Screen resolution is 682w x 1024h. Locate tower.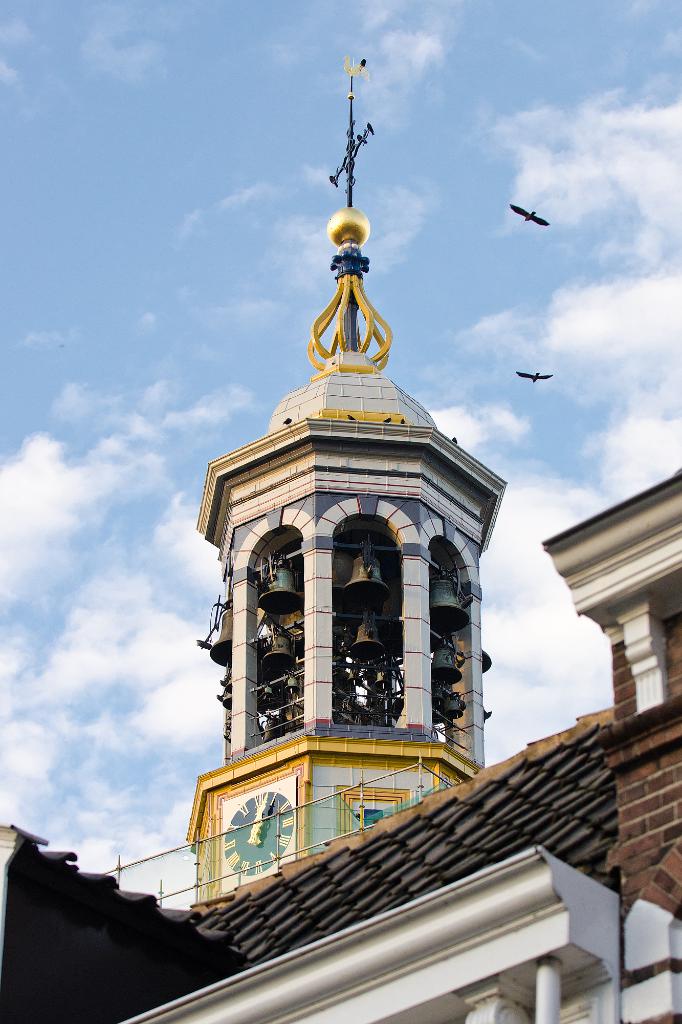
[x1=153, y1=74, x2=507, y2=959].
